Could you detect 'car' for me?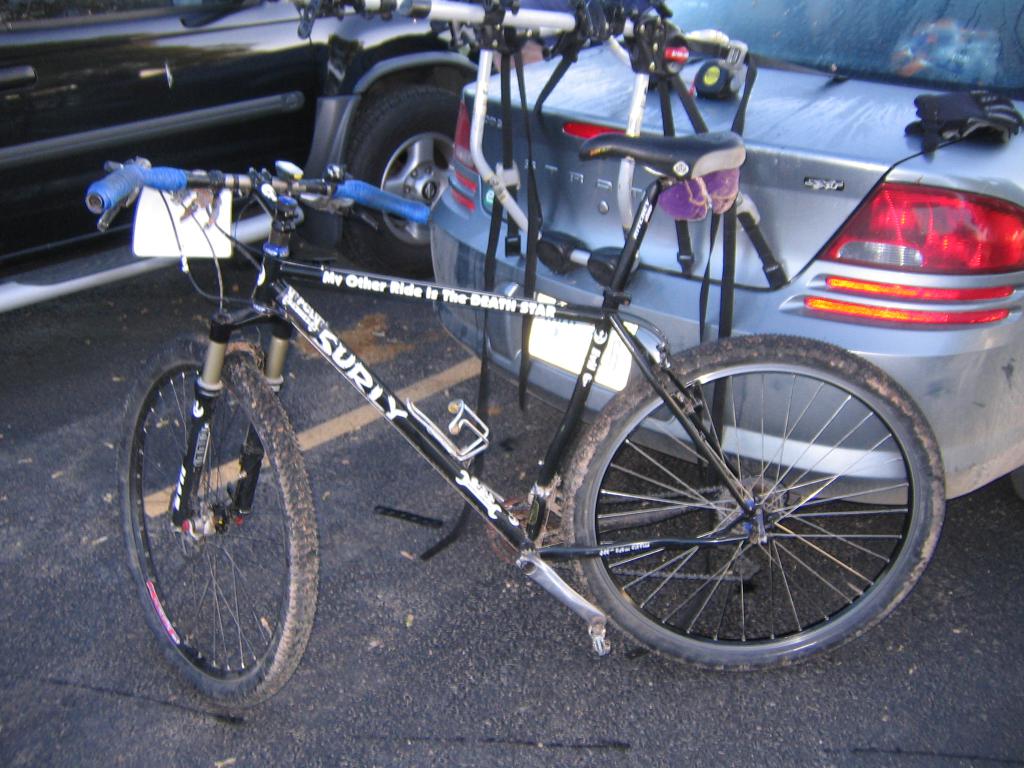
Detection result: <region>0, 0, 508, 289</region>.
